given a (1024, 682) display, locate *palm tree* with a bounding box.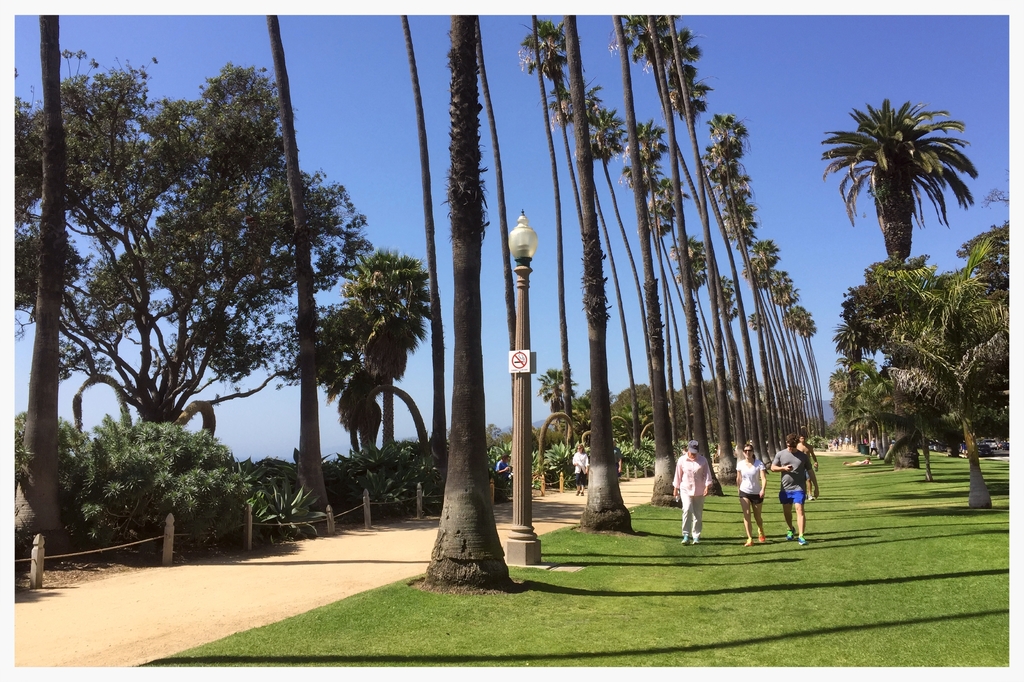
Located: region(763, 277, 792, 316).
